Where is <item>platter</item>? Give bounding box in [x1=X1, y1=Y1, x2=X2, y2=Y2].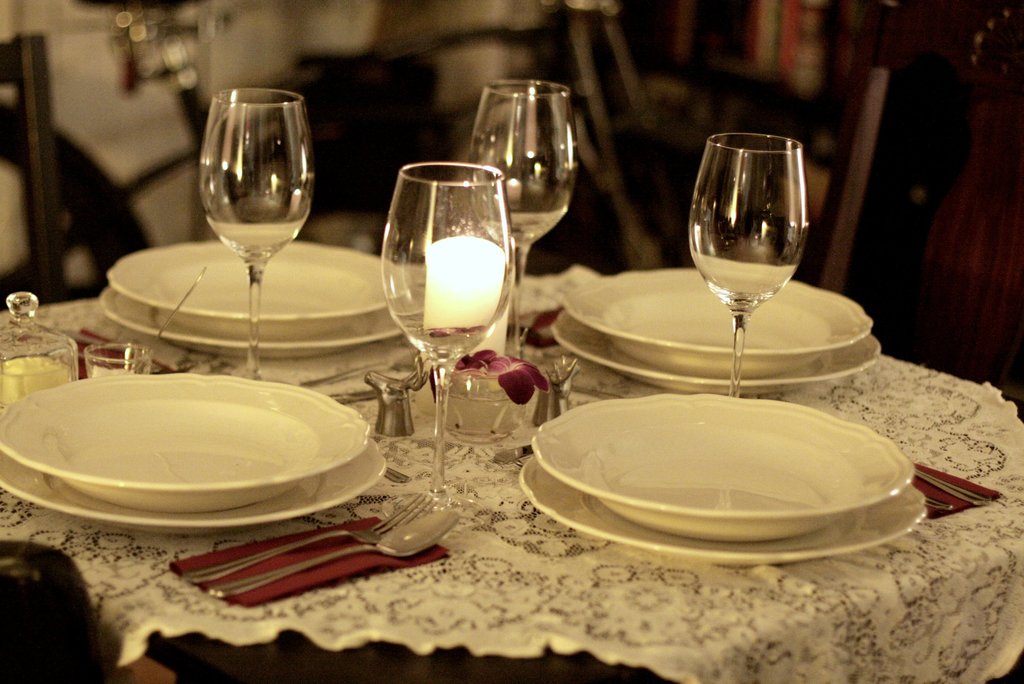
[x1=566, y1=268, x2=866, y2=373].
